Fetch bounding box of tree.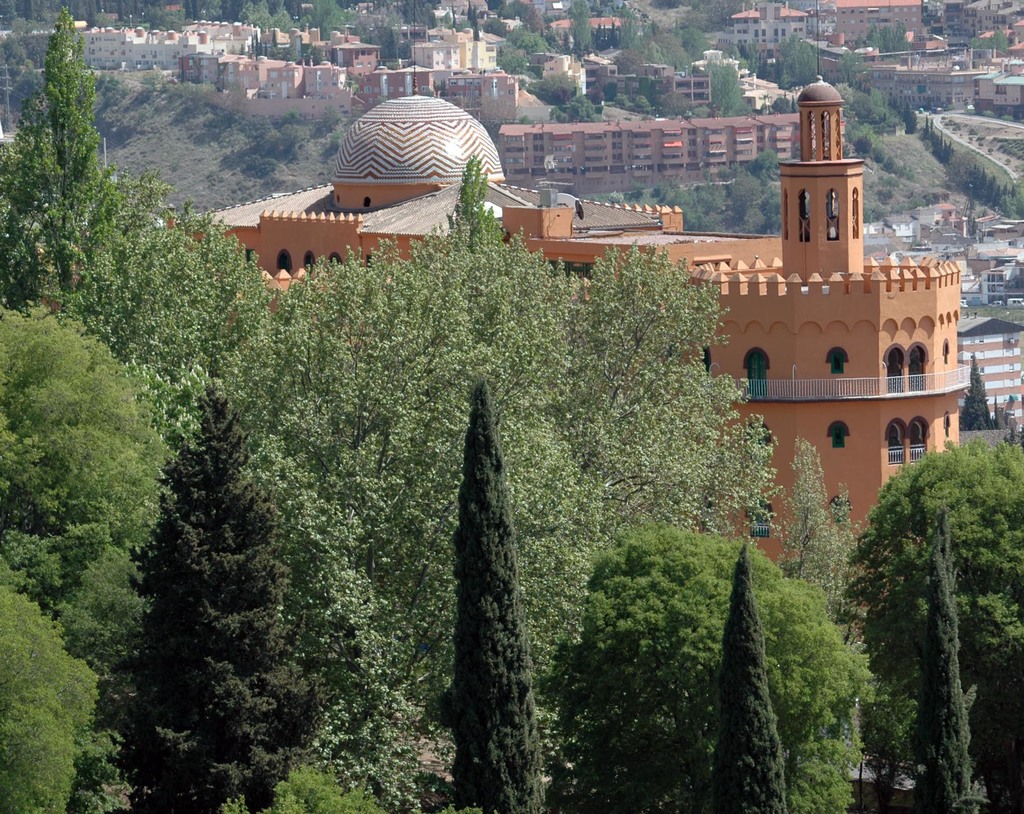
Bbox: region(751, 147, 777, 180).
